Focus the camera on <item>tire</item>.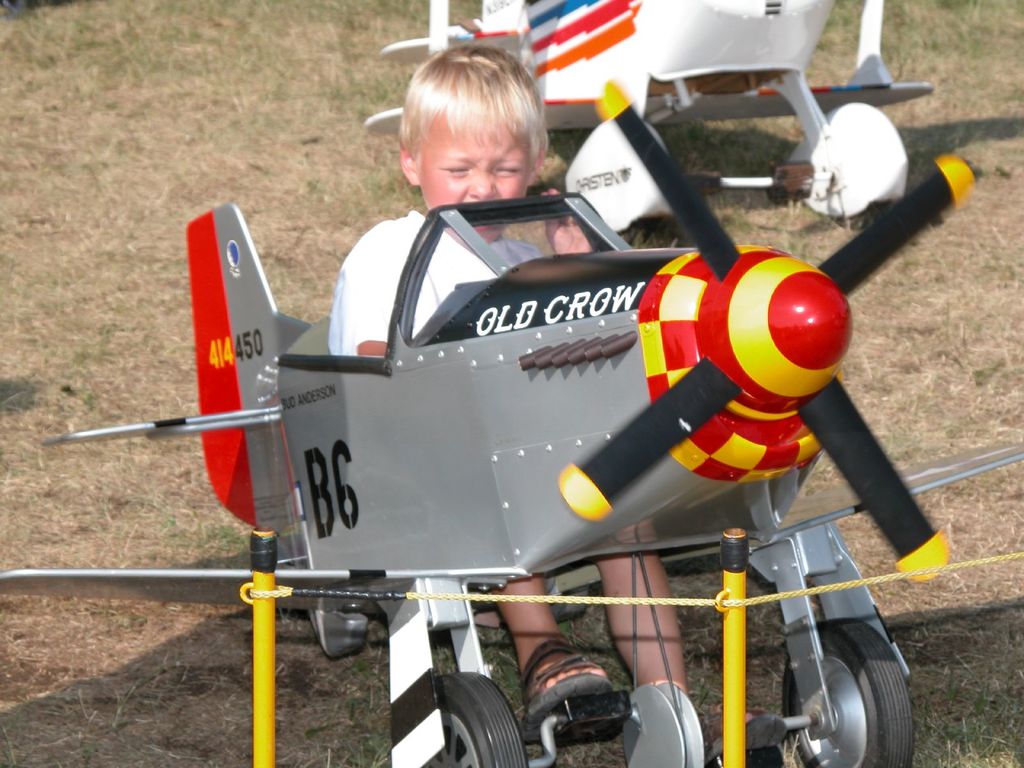
Focus region: locate(780, 618, 914, 767).
